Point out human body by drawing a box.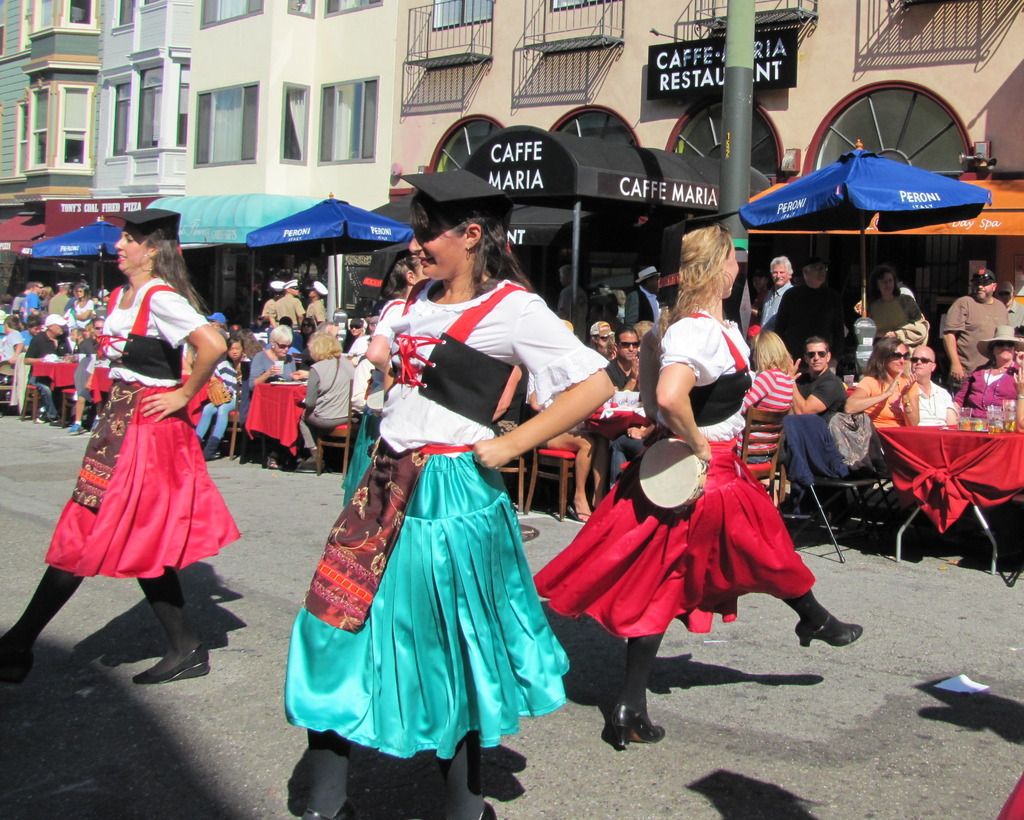
detection(259, 278, 285, 323).
